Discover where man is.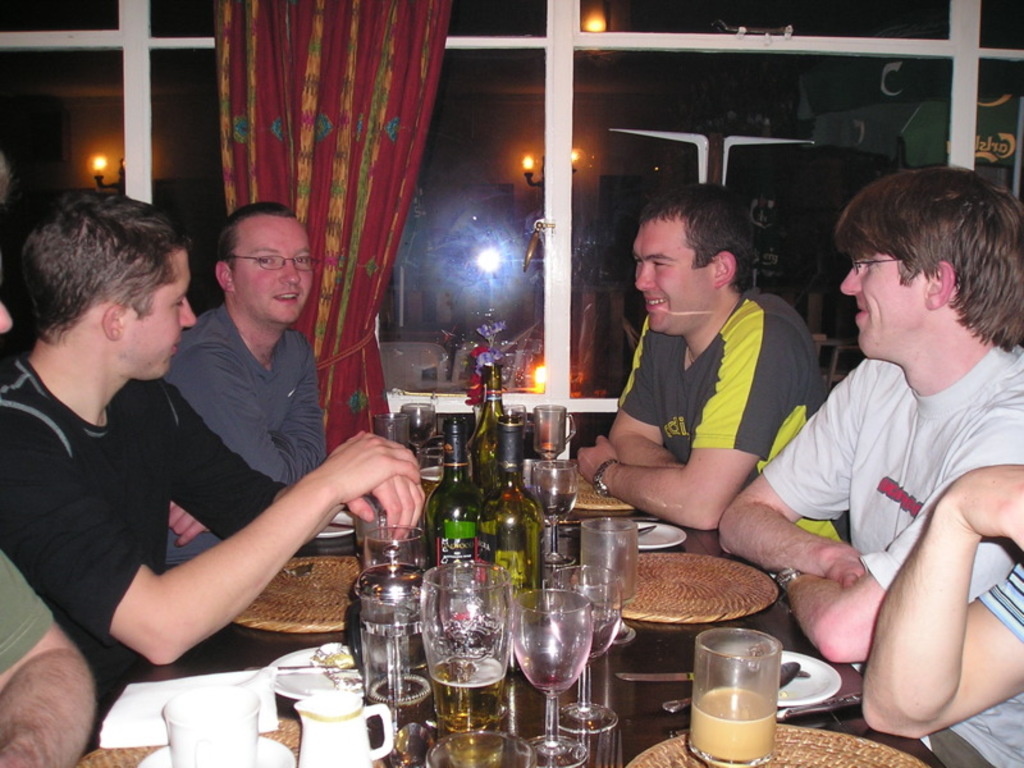
Discovered at box=[719, 165, 1023, 767].
